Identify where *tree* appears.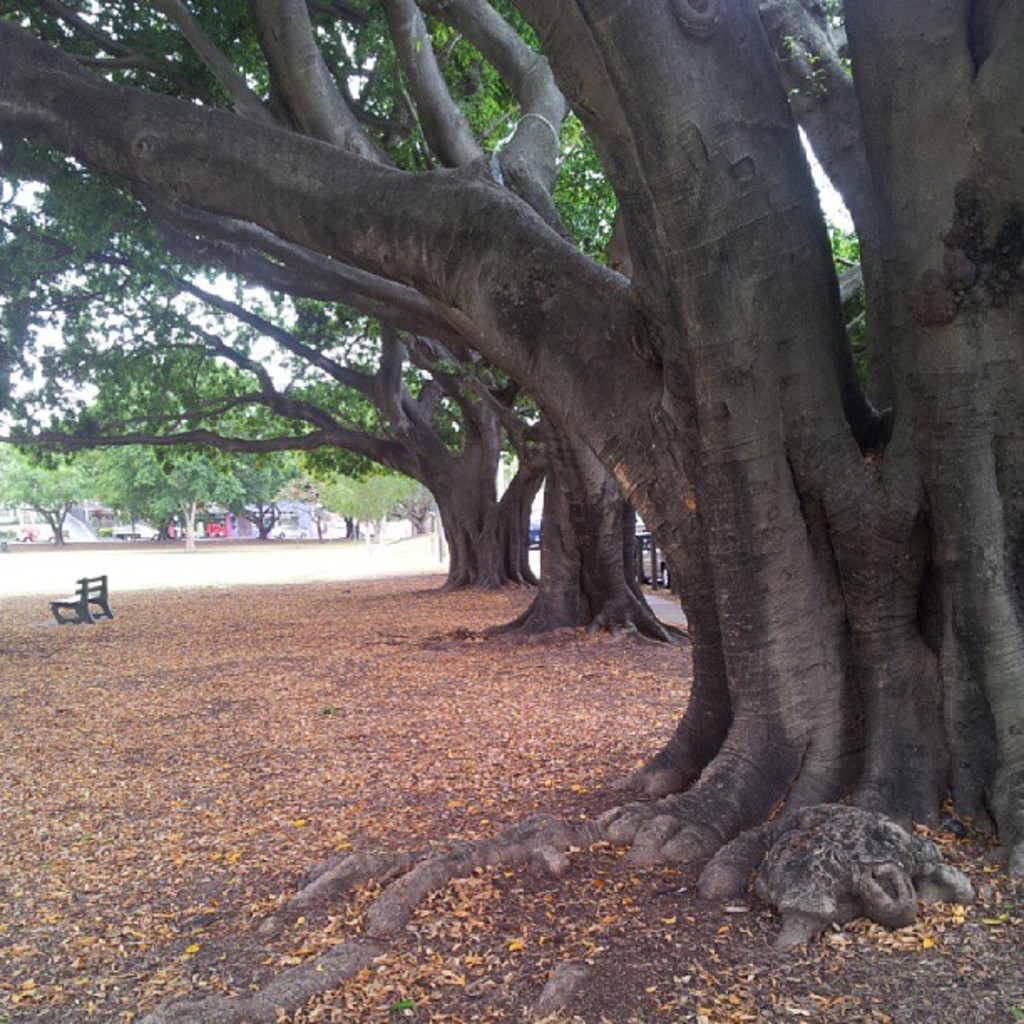
Appears at bbox(152, 305, 316, 544).
